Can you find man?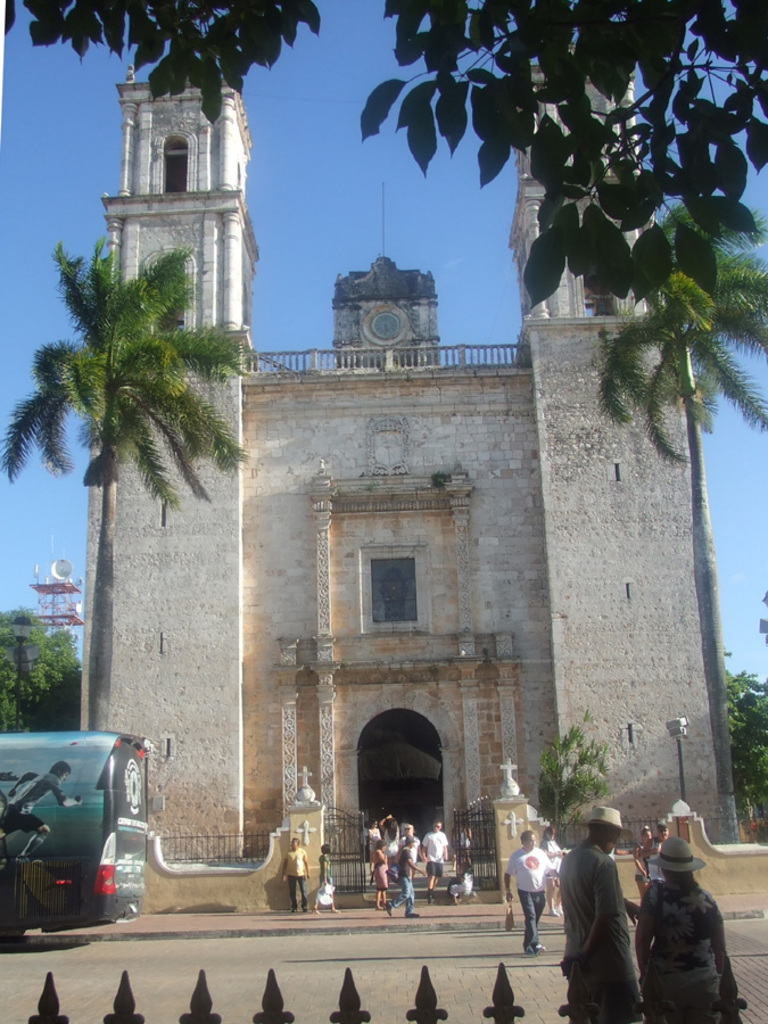
Yes, bounding box: BBox(416, 815, 449, 900).
